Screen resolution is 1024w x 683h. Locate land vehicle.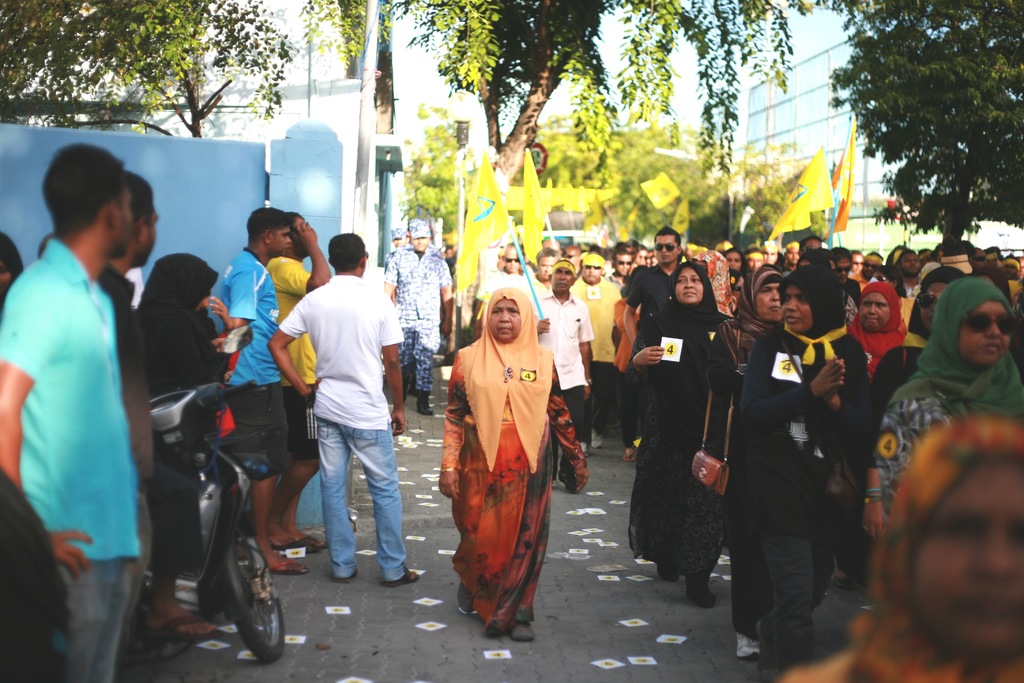
box=[125, 353, 300, 675].
